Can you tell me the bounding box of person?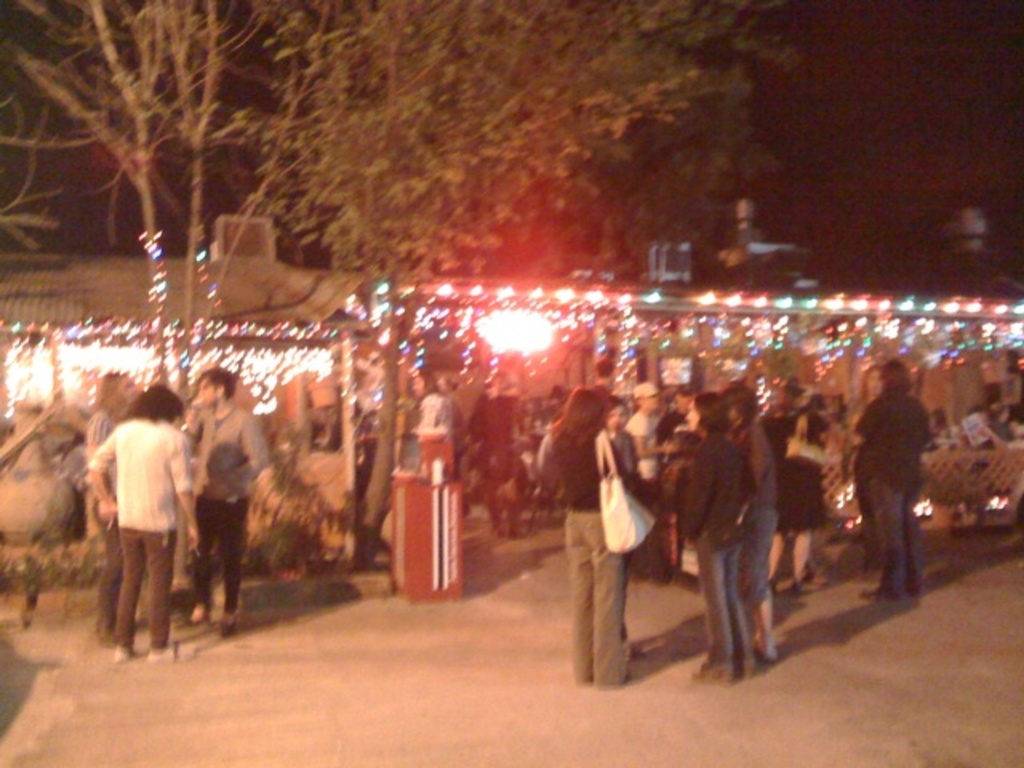
Rect(768, 400, 826, 600).
